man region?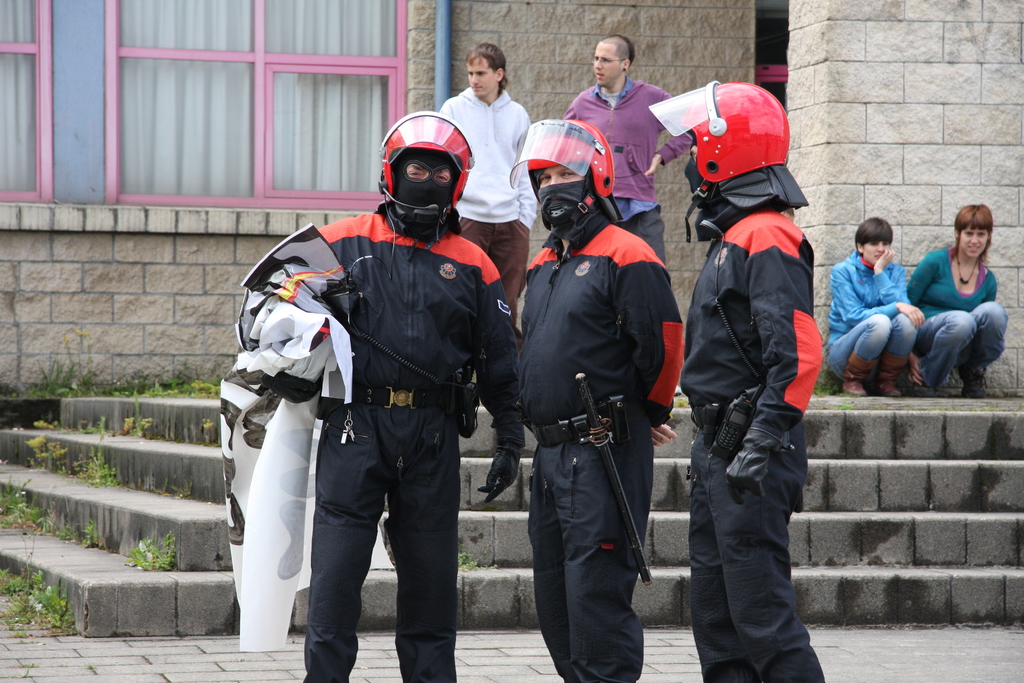
rect(517, 118, 688, 682)
